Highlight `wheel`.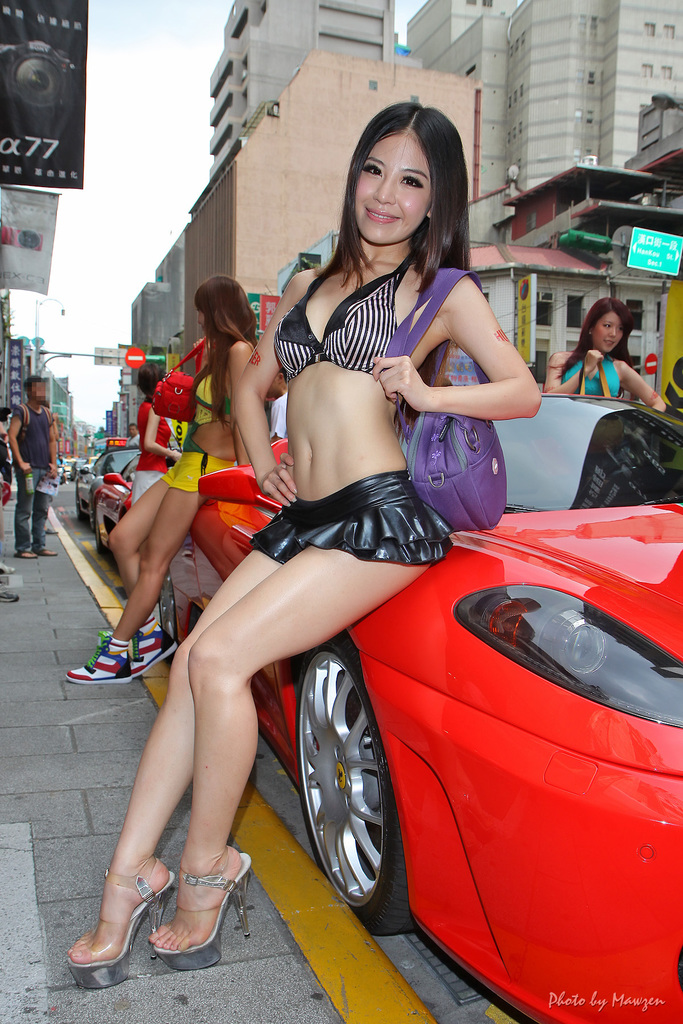
Highlighted region: x1=156, y1=574, x2=176, y2=641.
